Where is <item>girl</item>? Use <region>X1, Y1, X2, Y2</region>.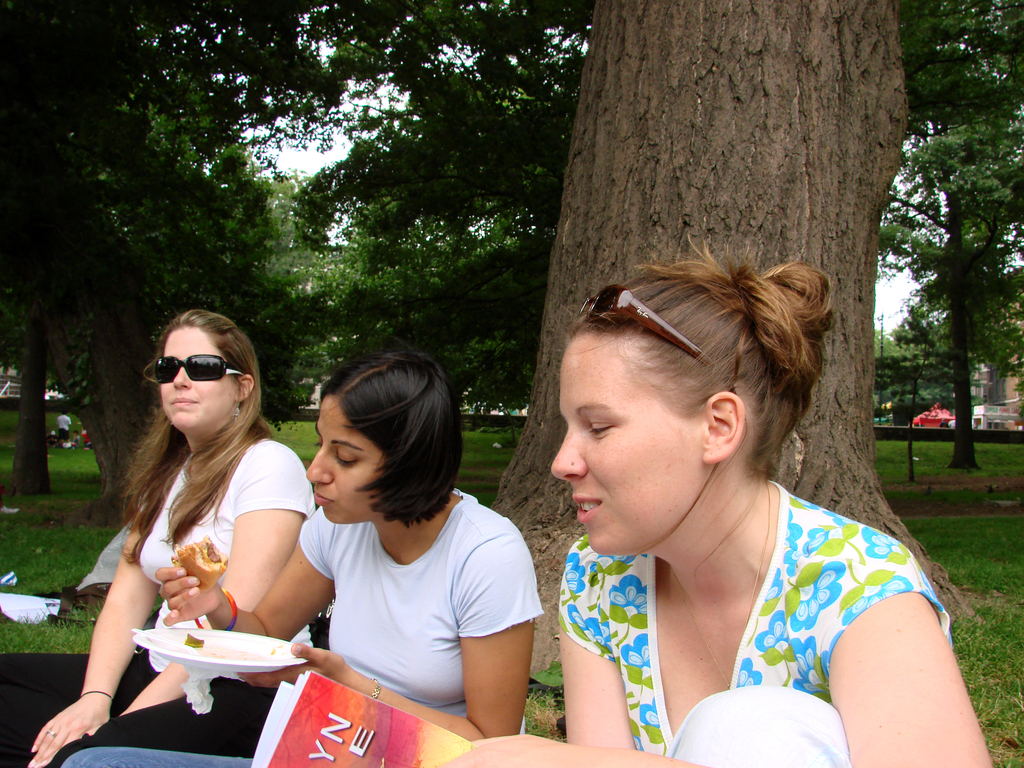
<region>0, 308, 313, 767</region>.
